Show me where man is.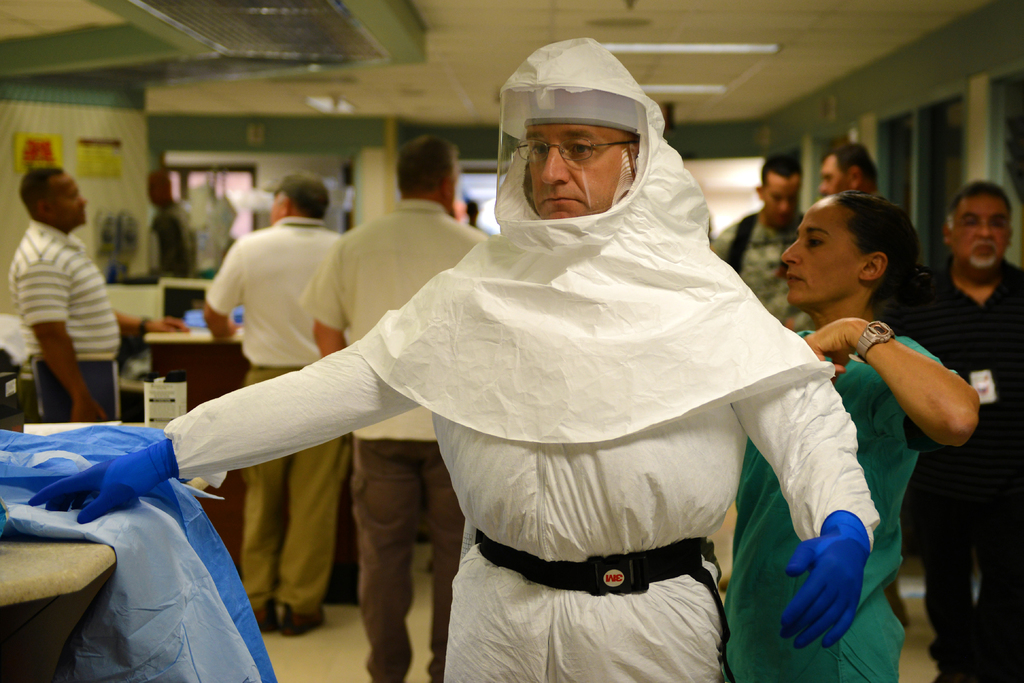
man is at rect(820, 142, 884, 191).
